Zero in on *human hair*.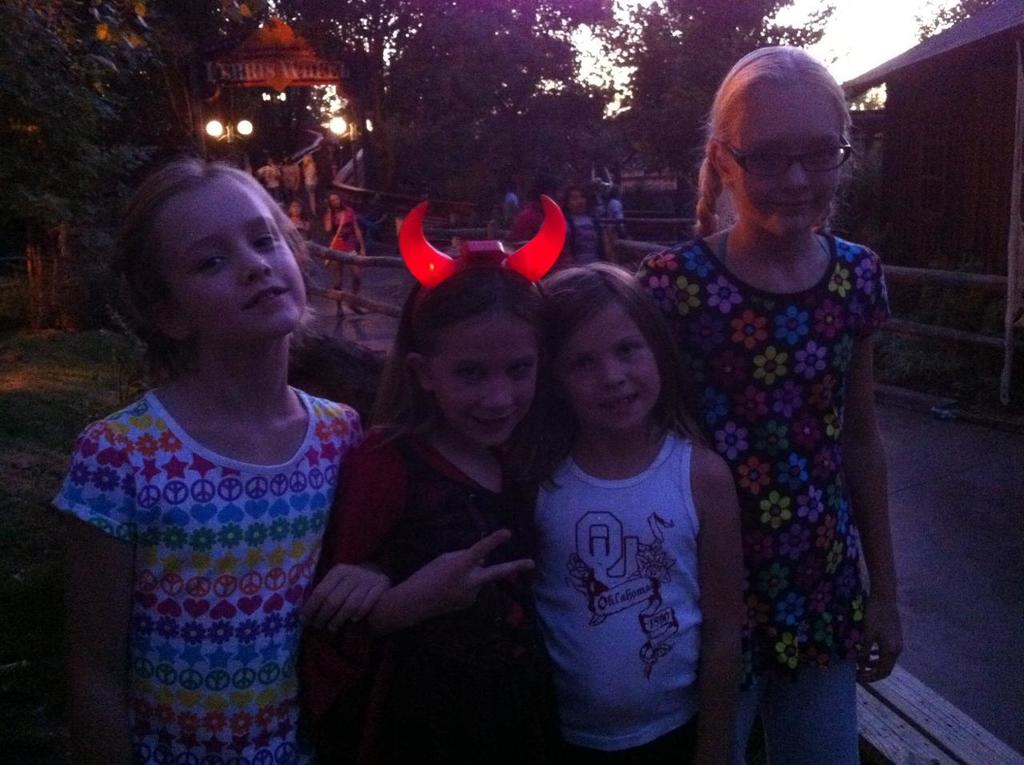
Zeroed in: l=690, t=50, r=846, b=236.
